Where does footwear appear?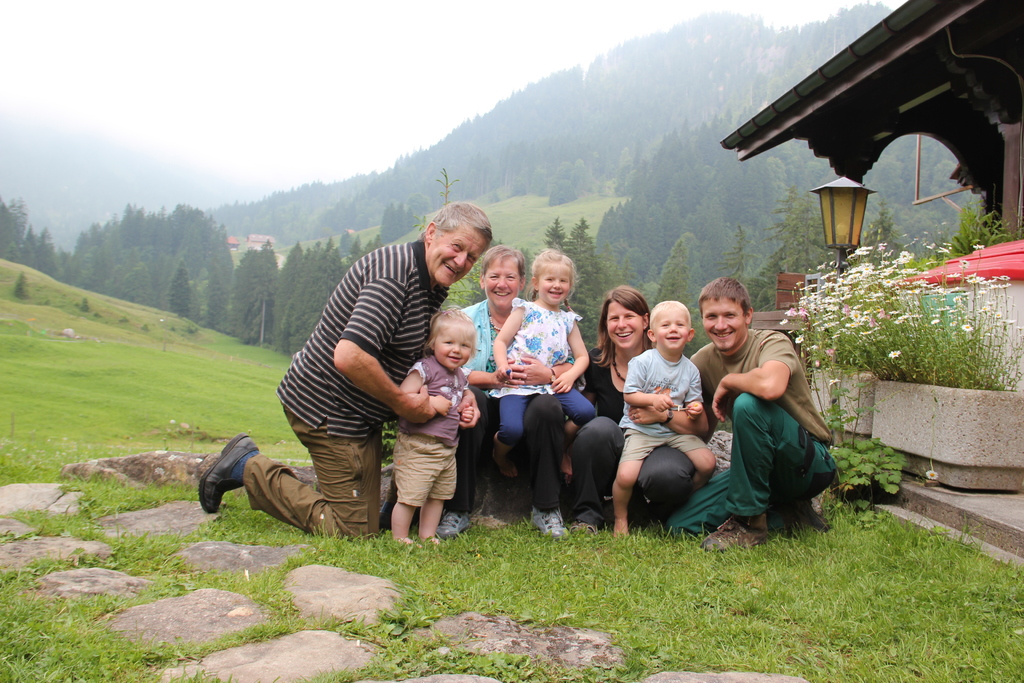
Appears at bbox(439, 509, 468, 532).
